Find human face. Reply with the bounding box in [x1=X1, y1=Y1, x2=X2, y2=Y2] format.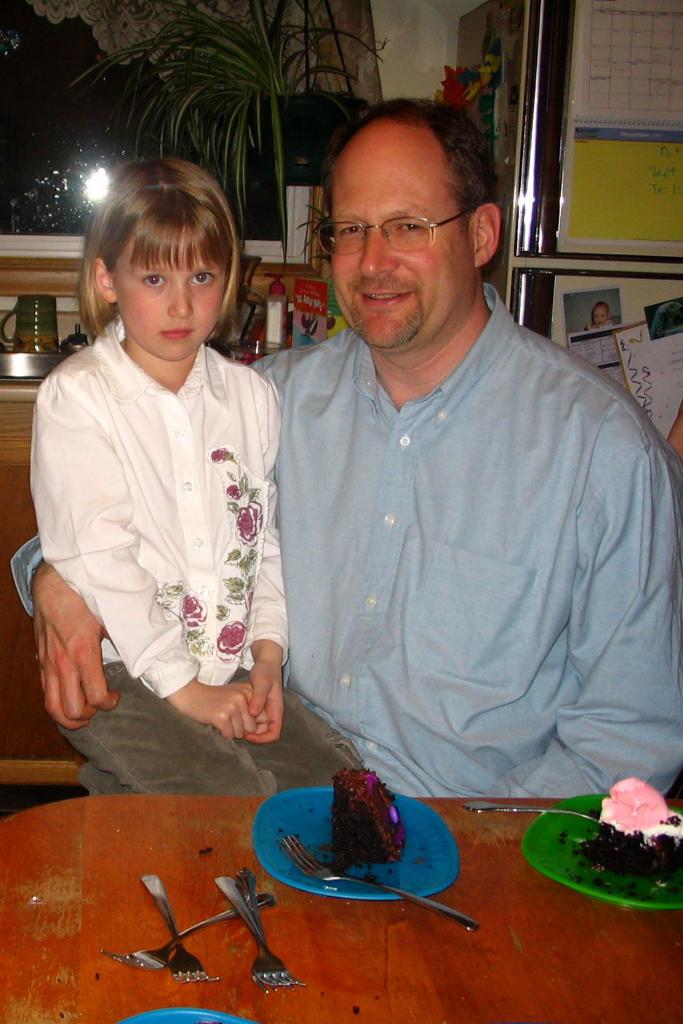
[x1=321, y1=126, x2=481, y2=347].
